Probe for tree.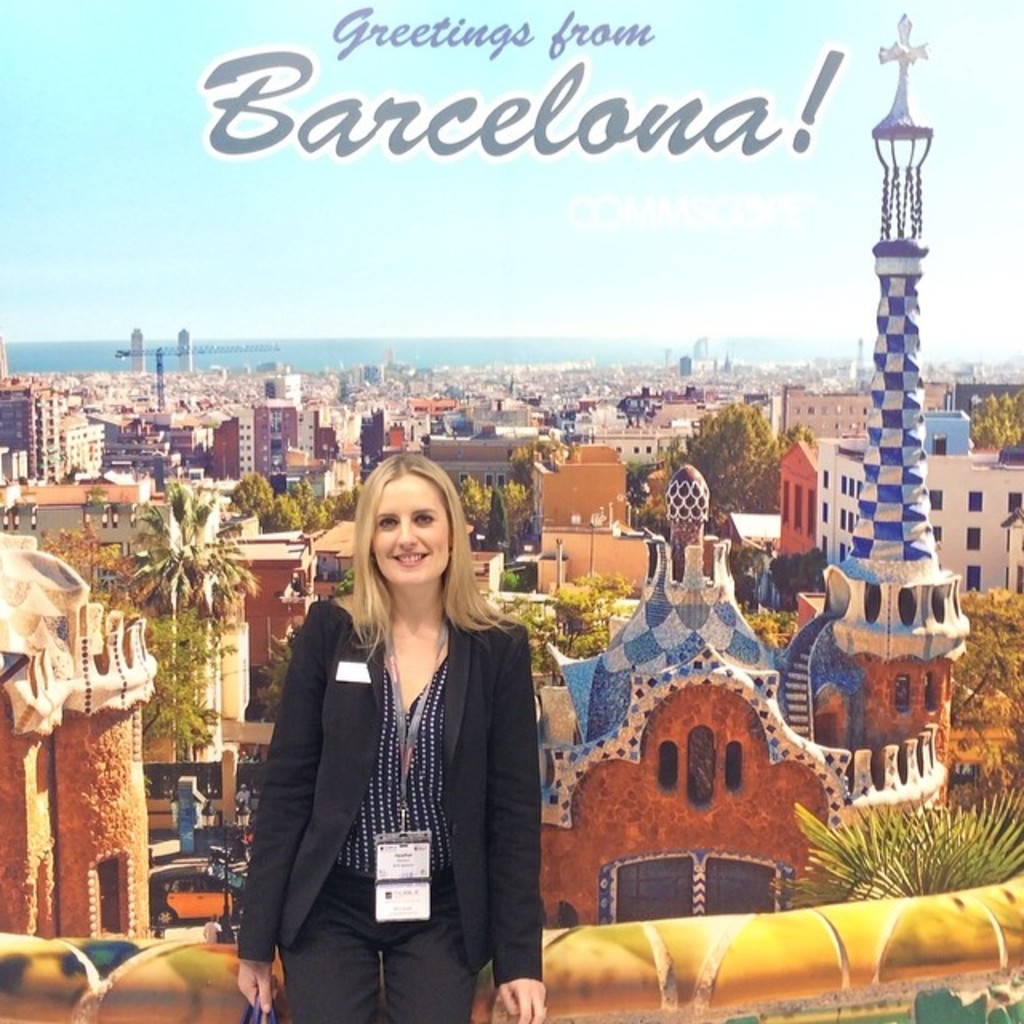
Probe result: 675 397 784 528.
